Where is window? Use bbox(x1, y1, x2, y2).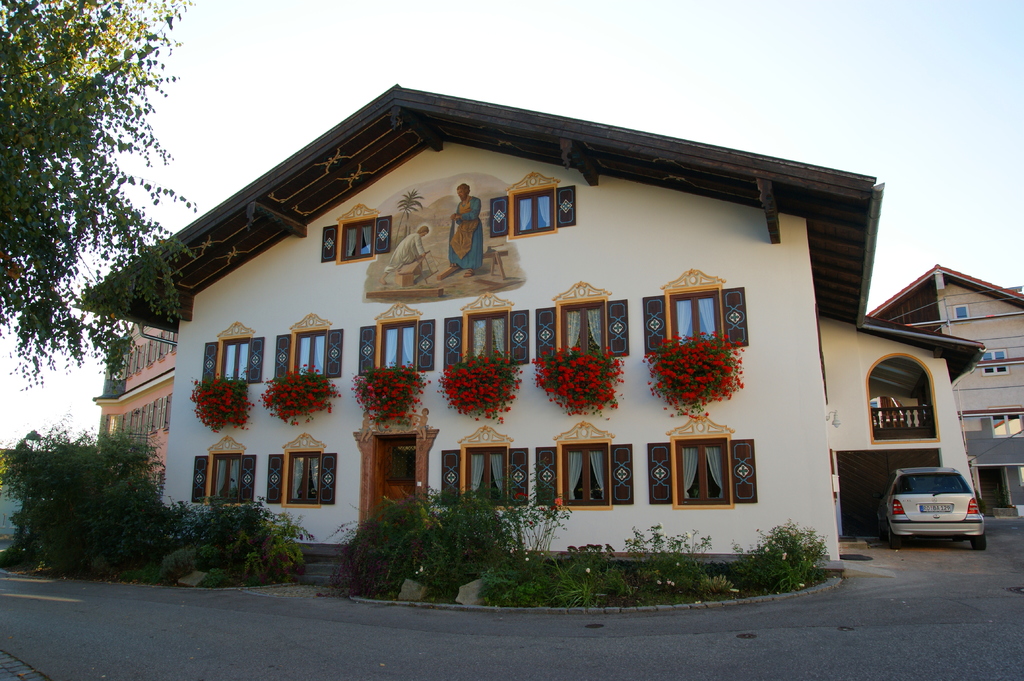
bbox(679, 433, 730, 509).
